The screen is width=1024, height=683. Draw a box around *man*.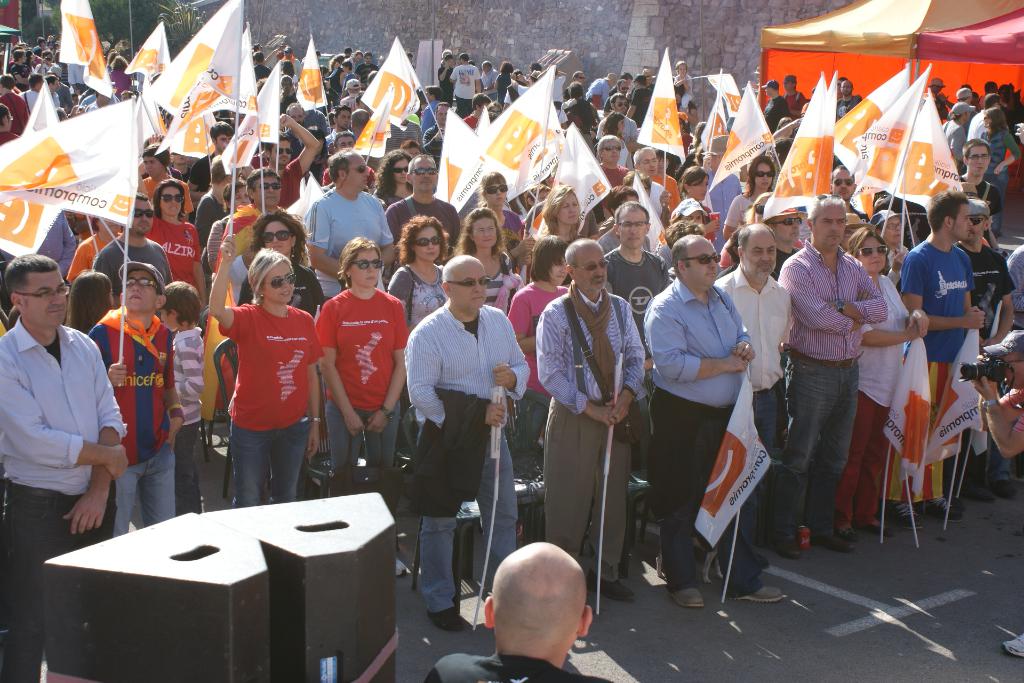
region(776, 192, 895, 550).
